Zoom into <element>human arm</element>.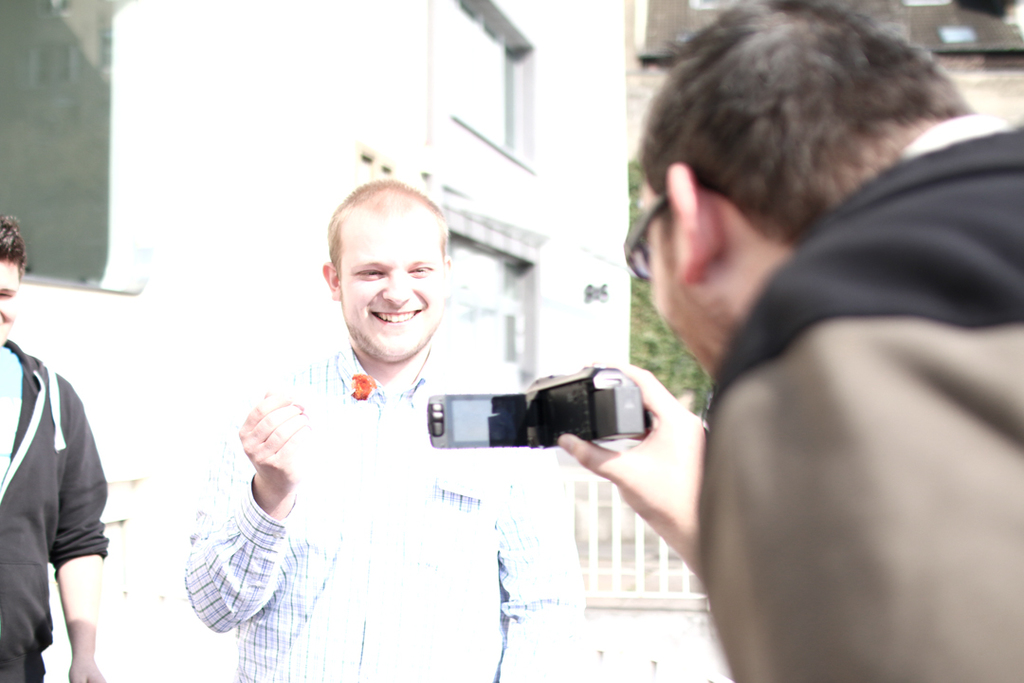
Zoom target: [x1=211, y1=397, x2=312, y2=611].
